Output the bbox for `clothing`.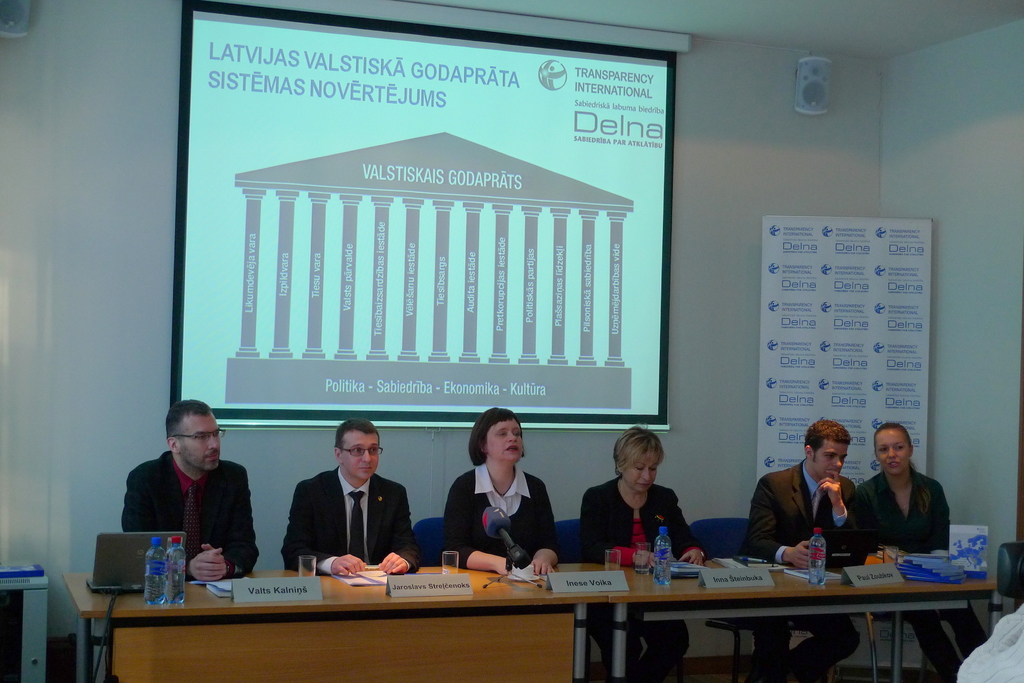
{"left": 584, "top": 472, "right": 703, "bottom": 682}.
